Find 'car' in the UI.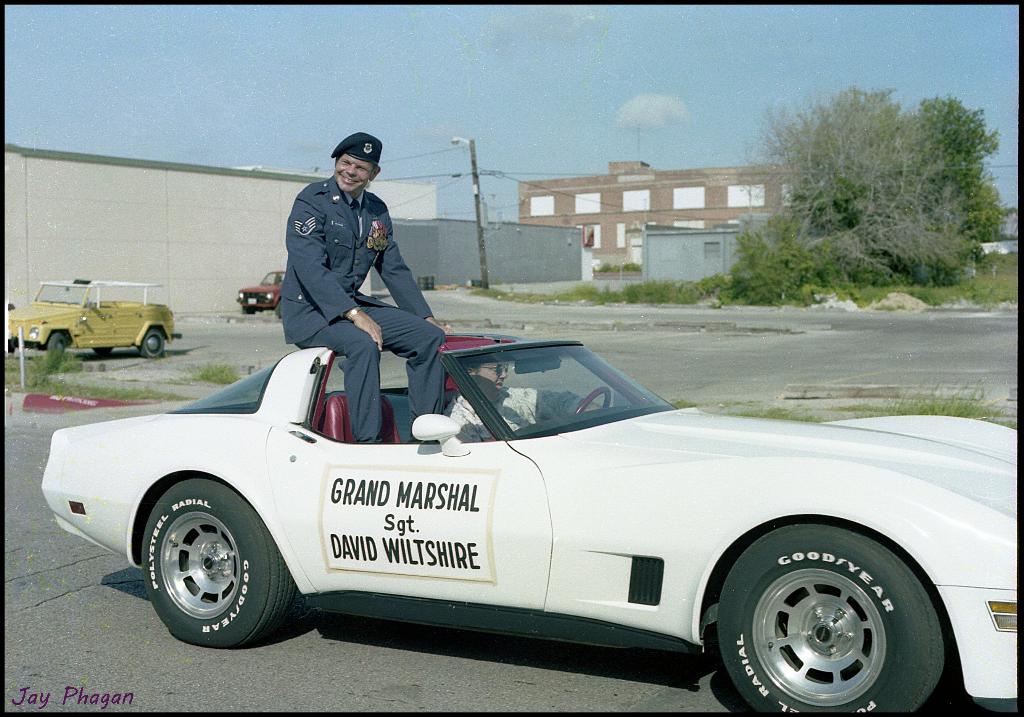
UI element at x1=235 y1=270 x2=292 y2=315.
